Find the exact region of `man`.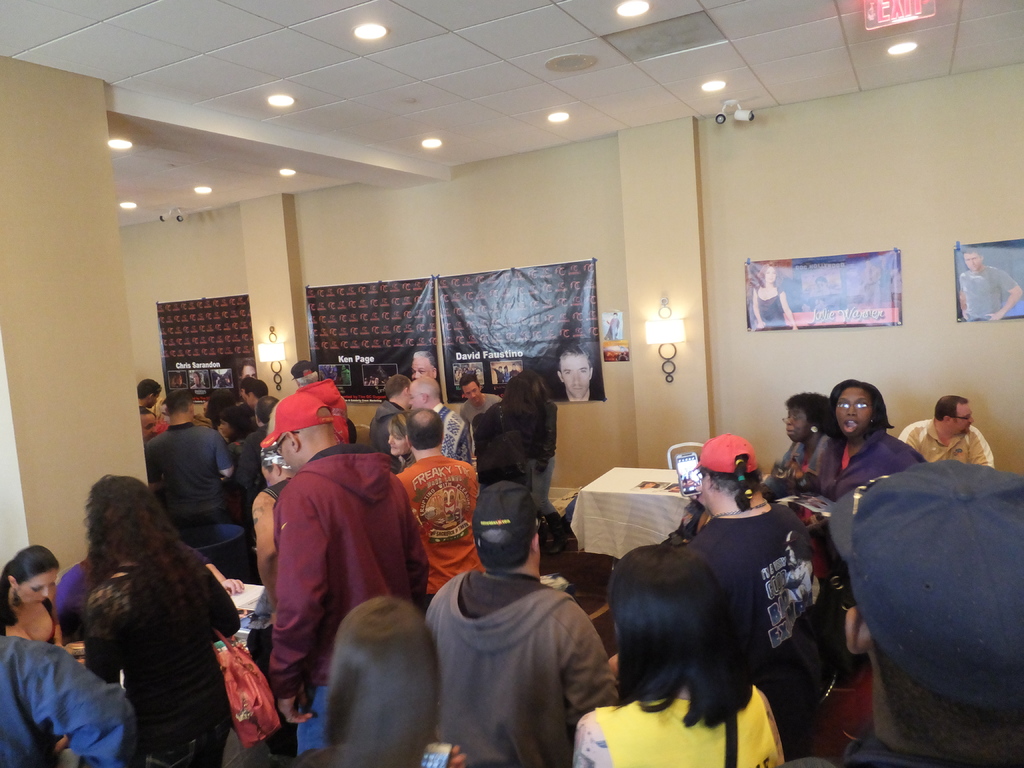
Exact region: x1=776 y1=454 x2=1023 y2=767.
